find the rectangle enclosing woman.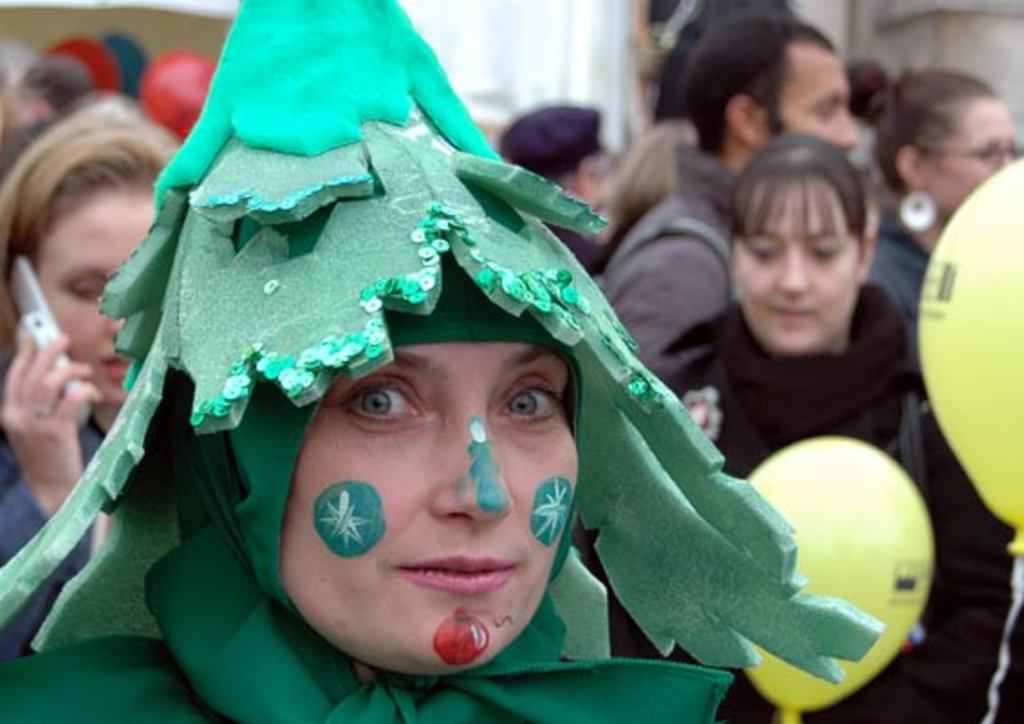
(0, 92, 197, 563).
